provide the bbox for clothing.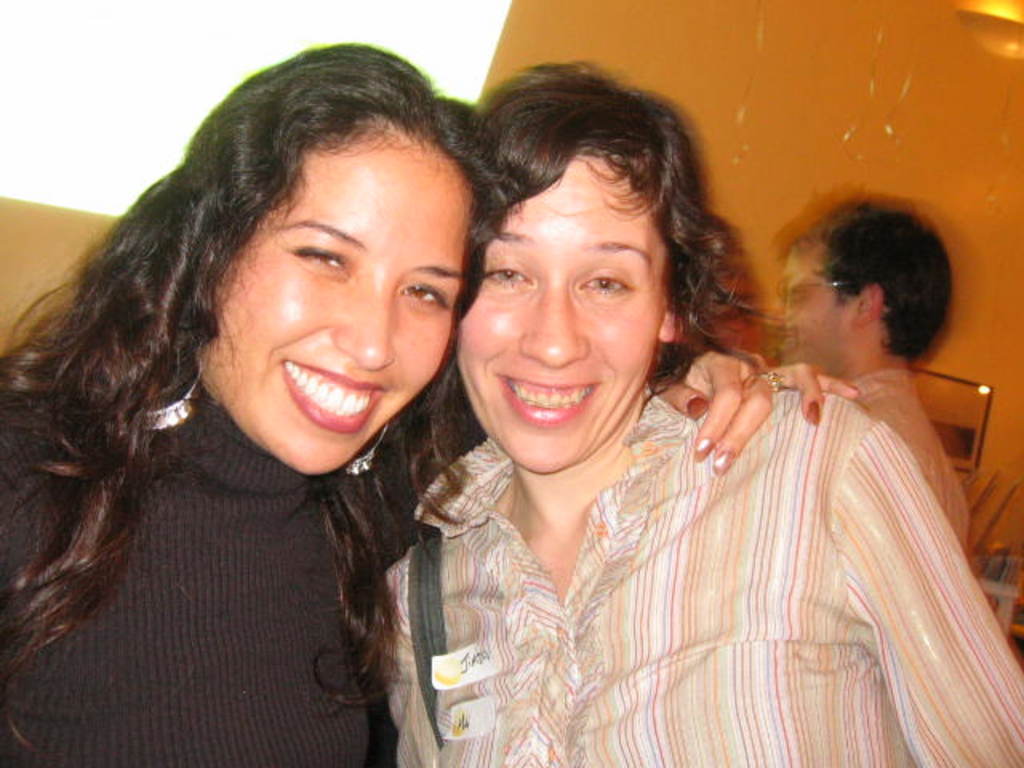
[829, 368, 974, 562].
